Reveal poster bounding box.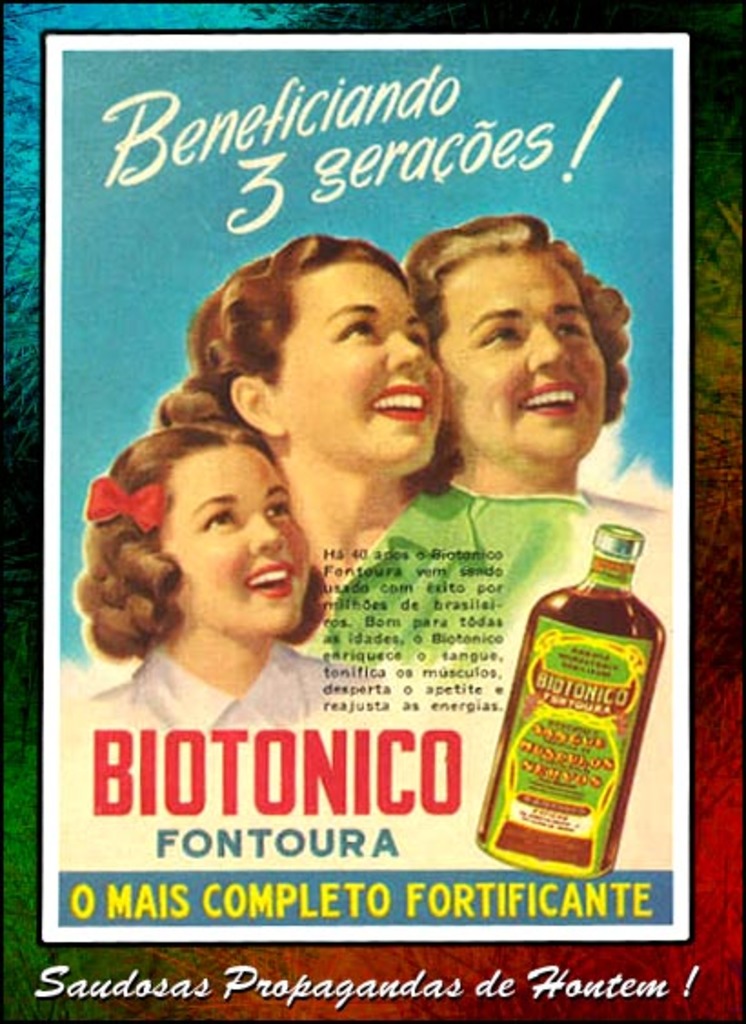
Revealed: 0,0,744,1022.
